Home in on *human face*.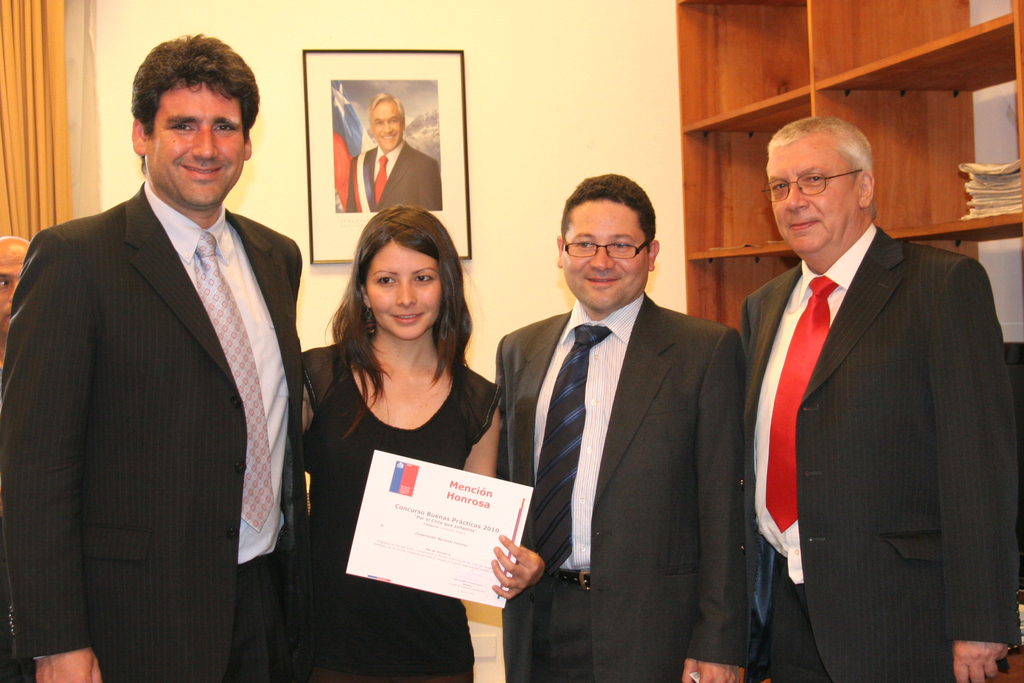
Homed in at select_region(370, 101, 401, 152).
